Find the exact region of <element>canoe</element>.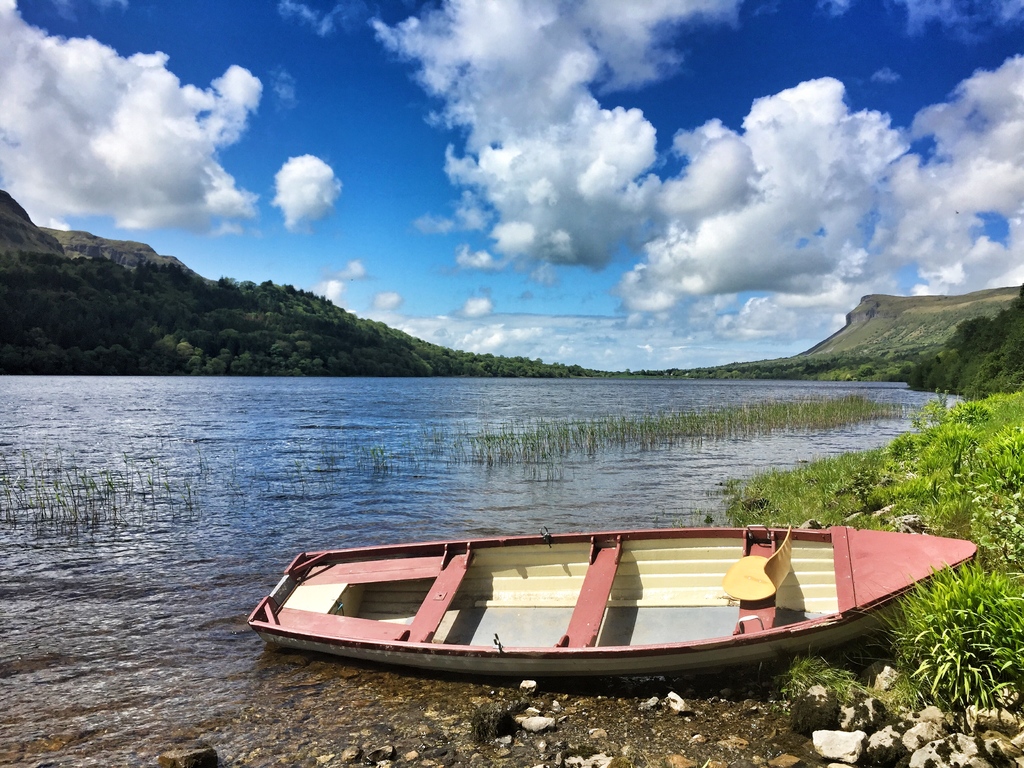
Exact region: detection(244, 521, 976, 682).
